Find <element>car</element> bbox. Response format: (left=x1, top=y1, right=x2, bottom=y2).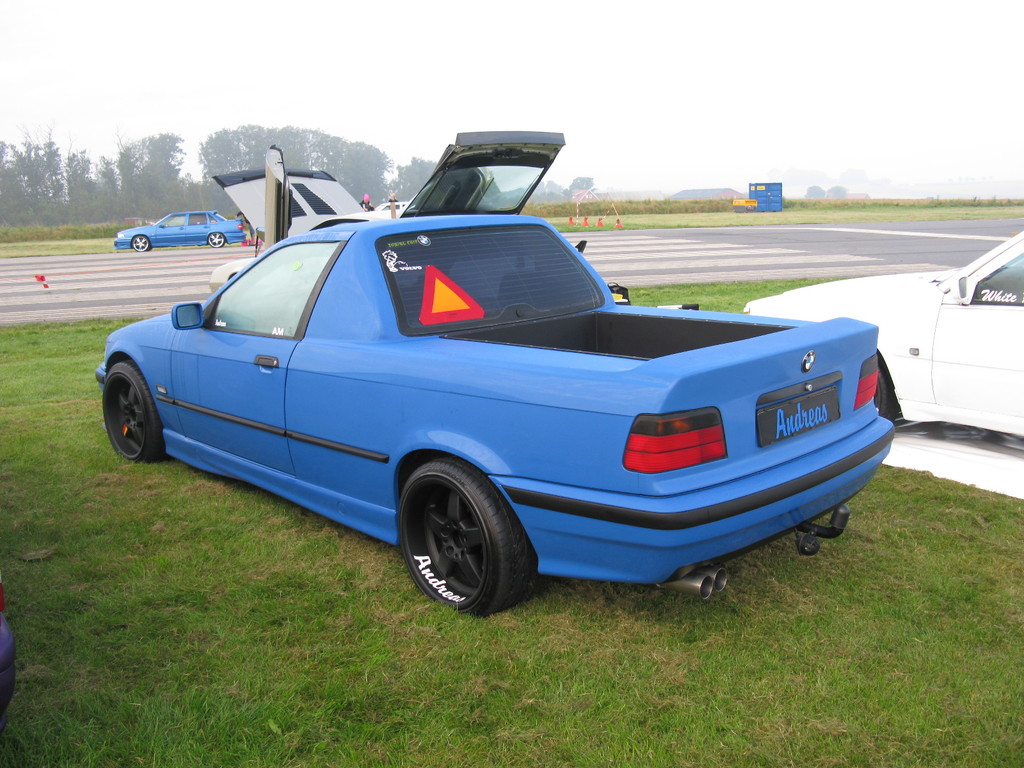
(left=206, top=128, right=566, bottom=305).
